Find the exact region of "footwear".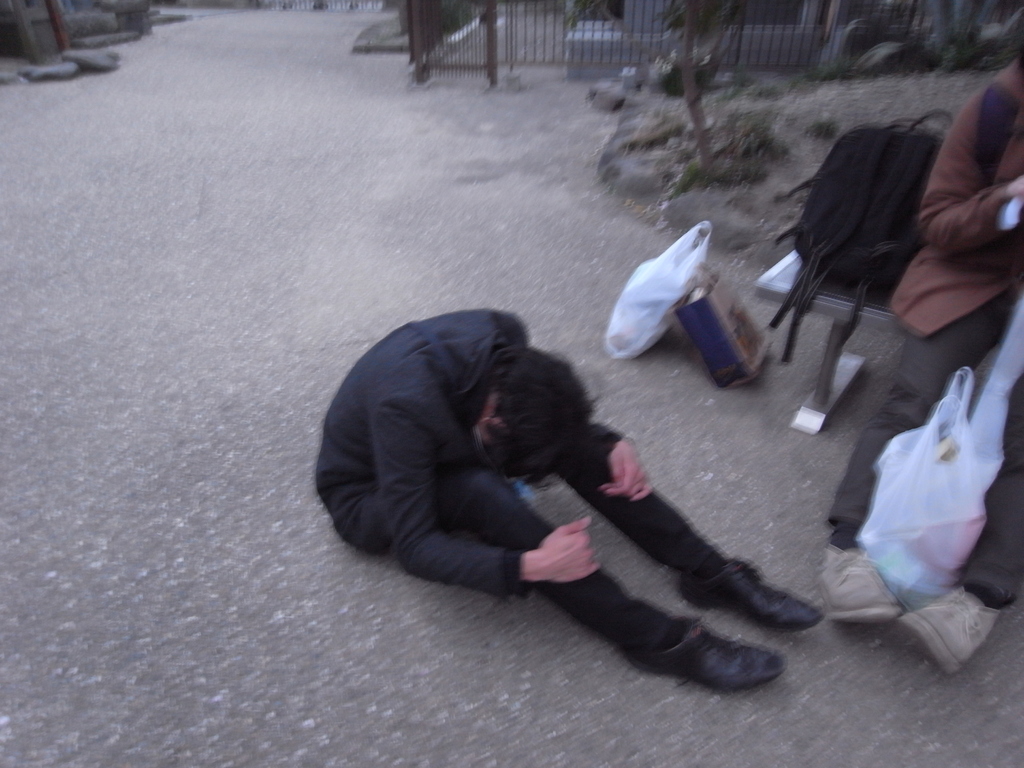
Exact region: x1=817, y1=544, x2=902, y2=623.
